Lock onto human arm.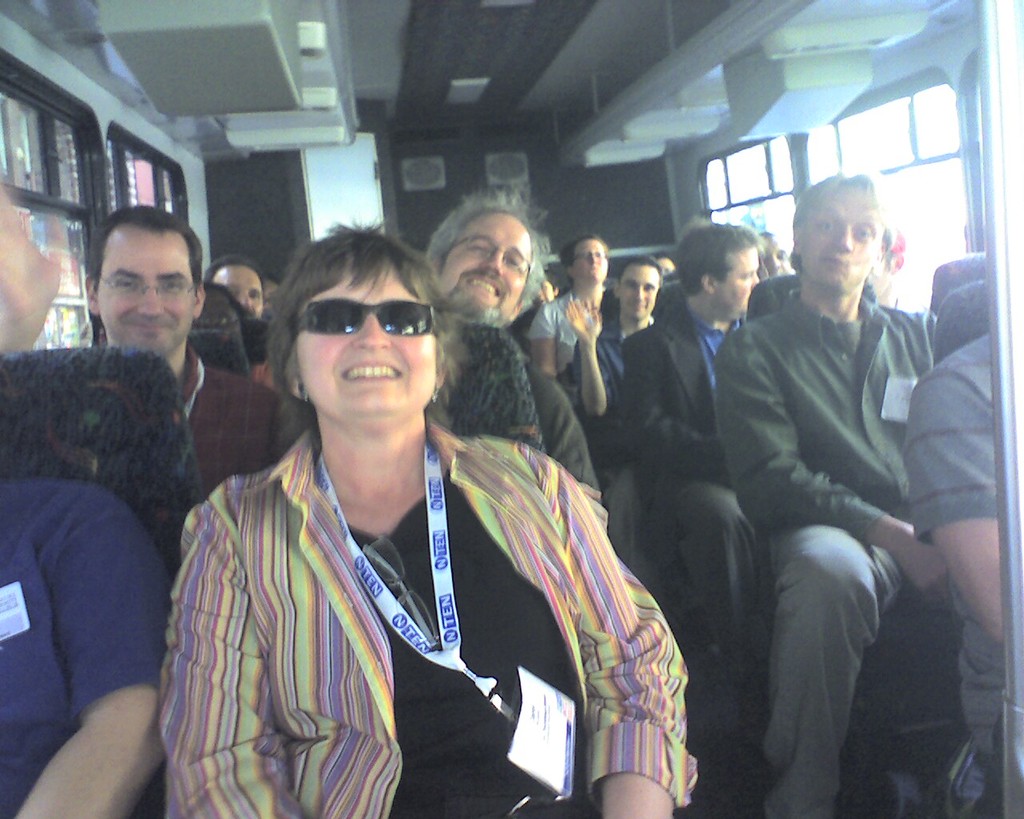
Locked: bbox=[711, 331, 955, 606].
